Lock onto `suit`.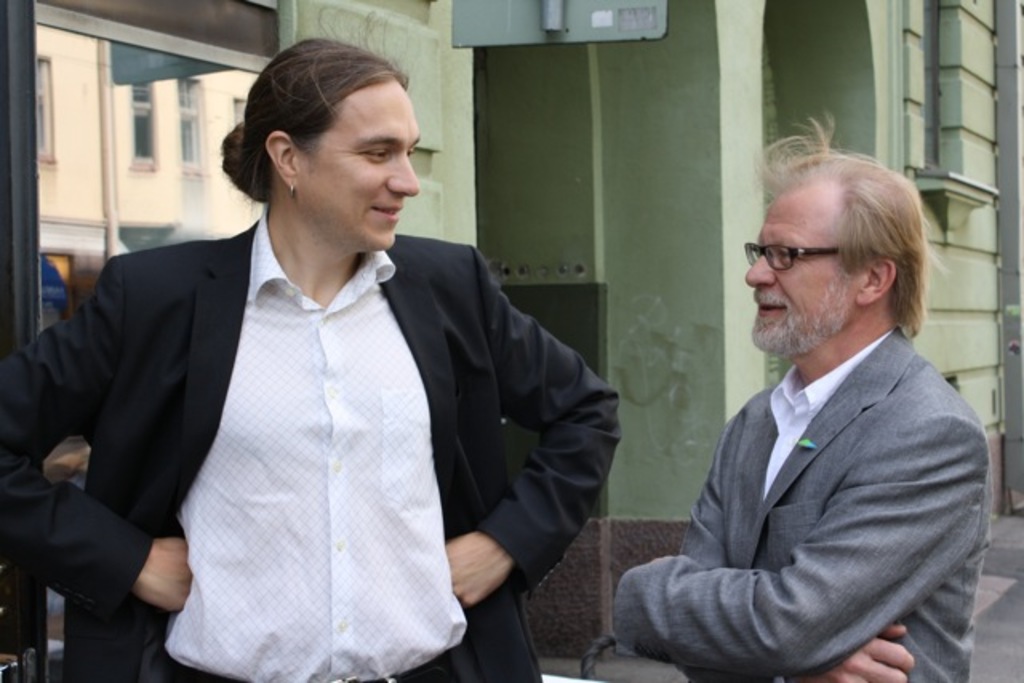
Locked: pyautogui.locateOnScreen(614, 264, 1013, 677).
